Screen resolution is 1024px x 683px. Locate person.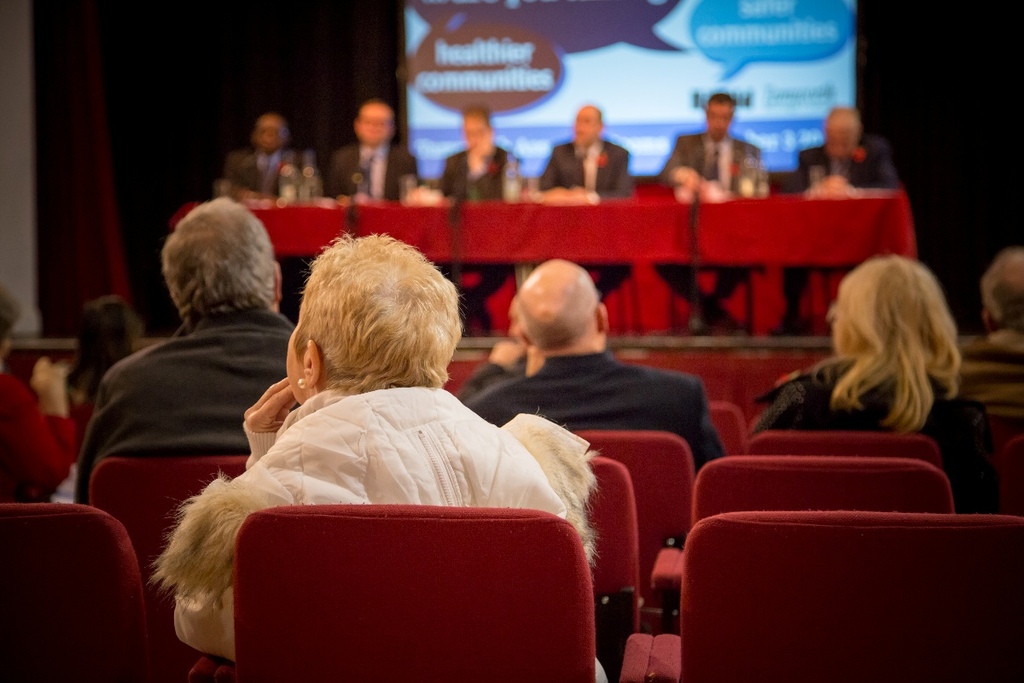
[746, 251, 999, 480].
